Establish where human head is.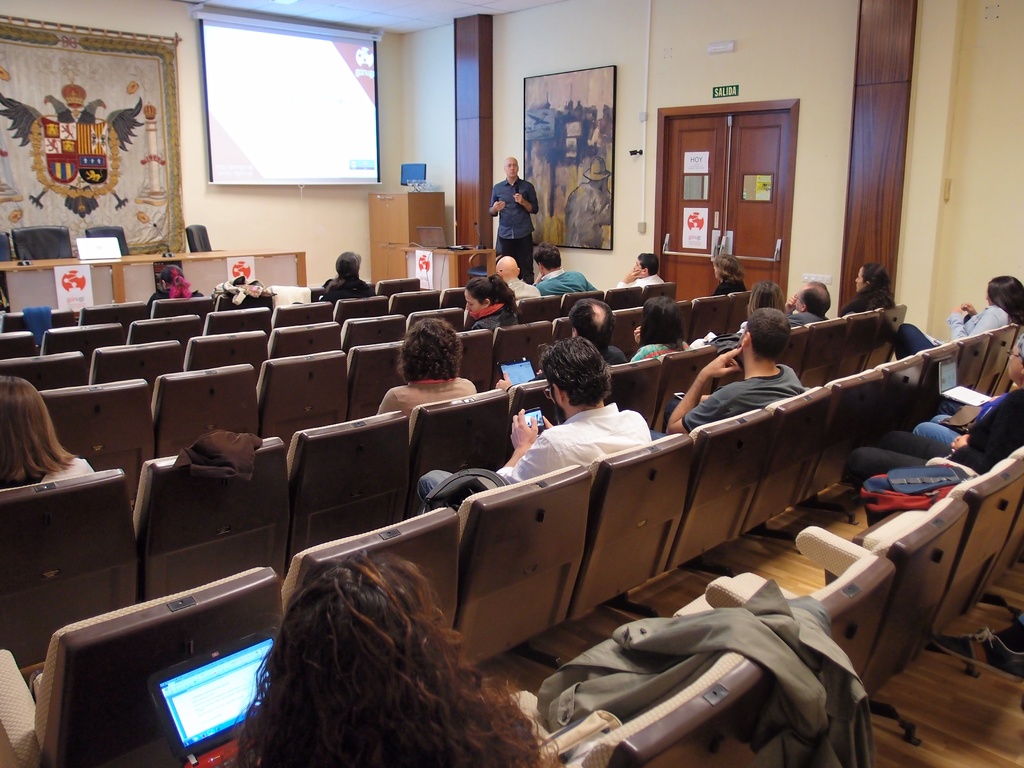
Established at [x1=746, y1=281, x2=788, y2=307].
